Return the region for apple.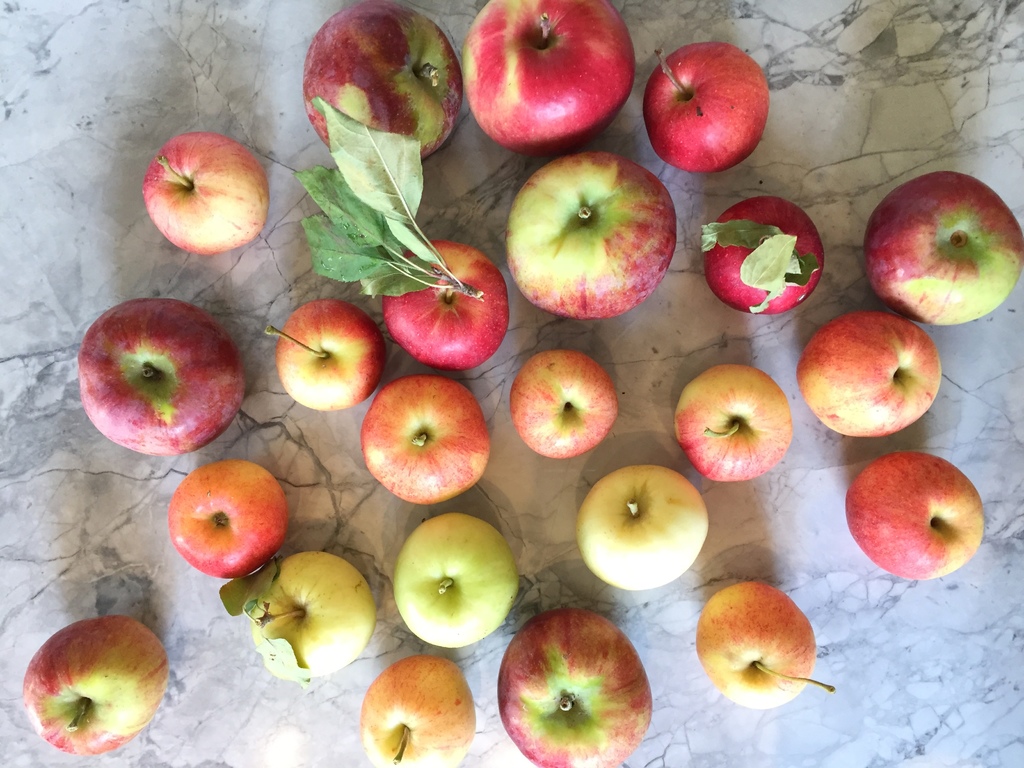
[19, 616, 168, 756].
